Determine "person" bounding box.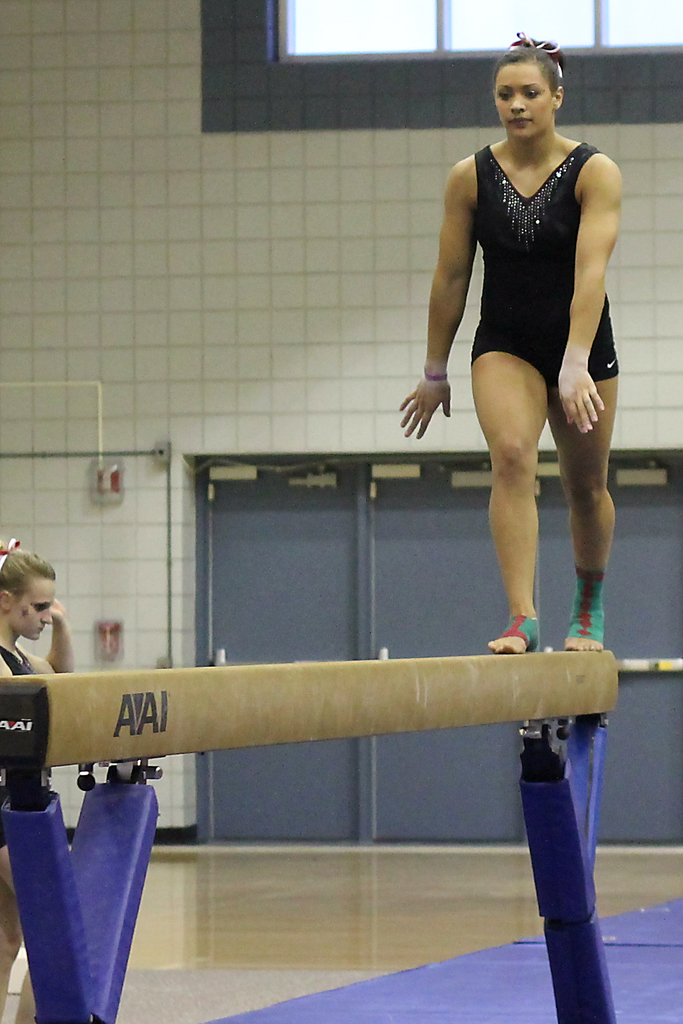
Determined: 437, 24, 634, 685.
